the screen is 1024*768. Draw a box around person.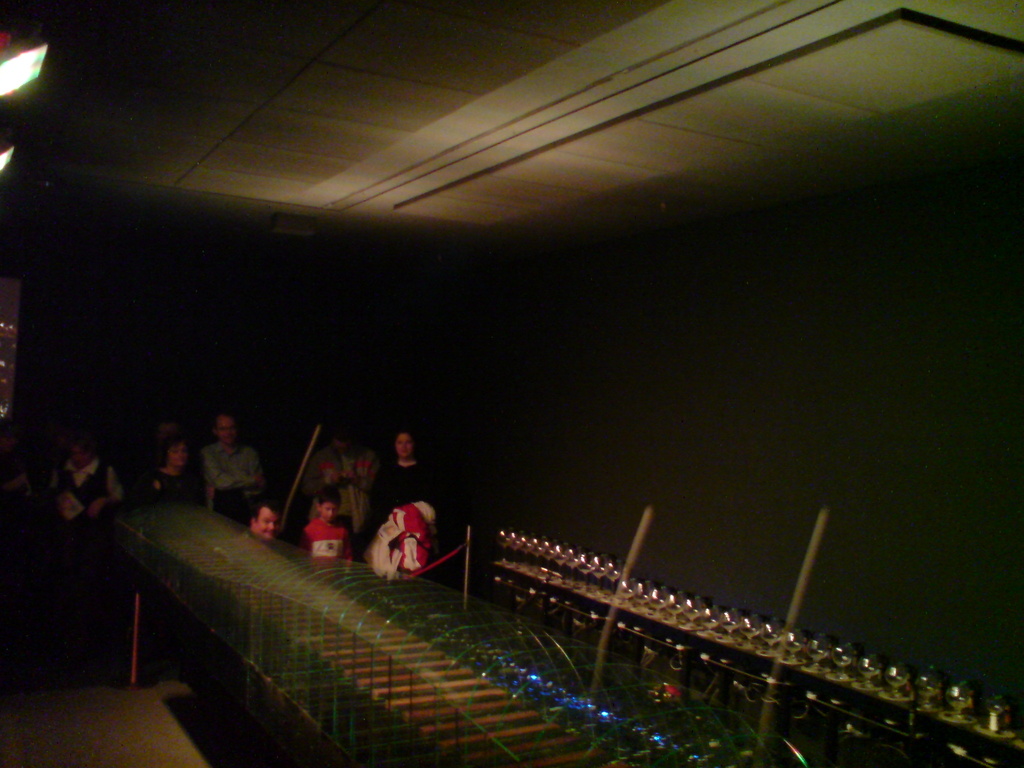
bbox=(315, 423, 374, 500).
